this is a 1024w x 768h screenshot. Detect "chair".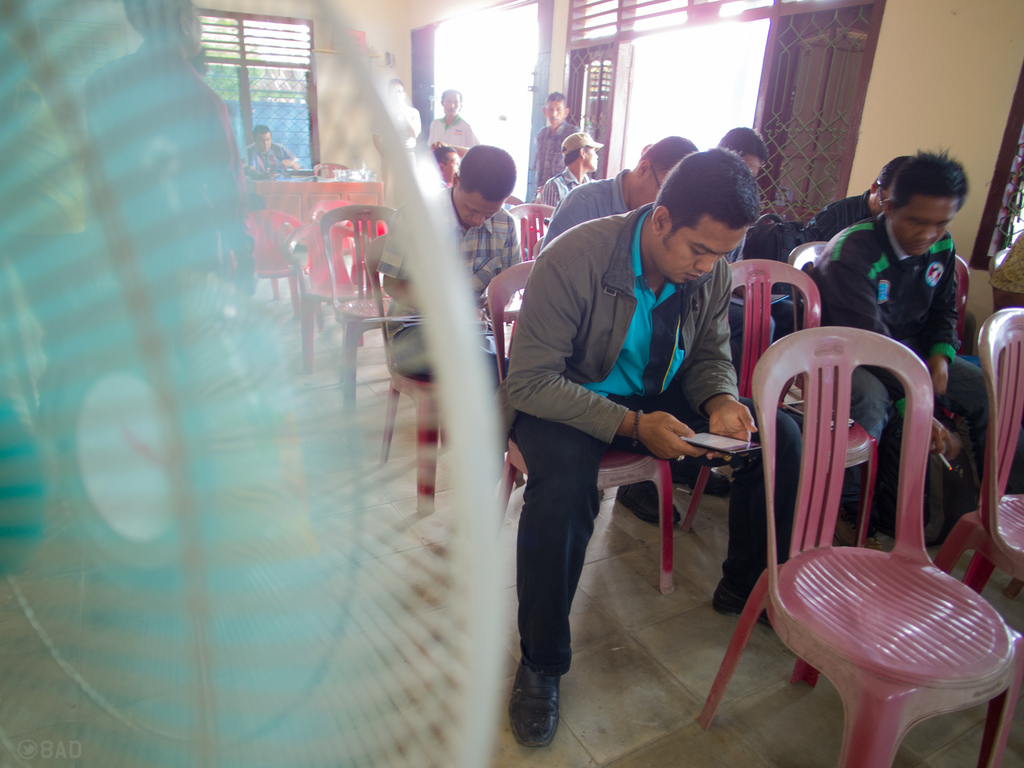
(488, 257, 677, 595).
